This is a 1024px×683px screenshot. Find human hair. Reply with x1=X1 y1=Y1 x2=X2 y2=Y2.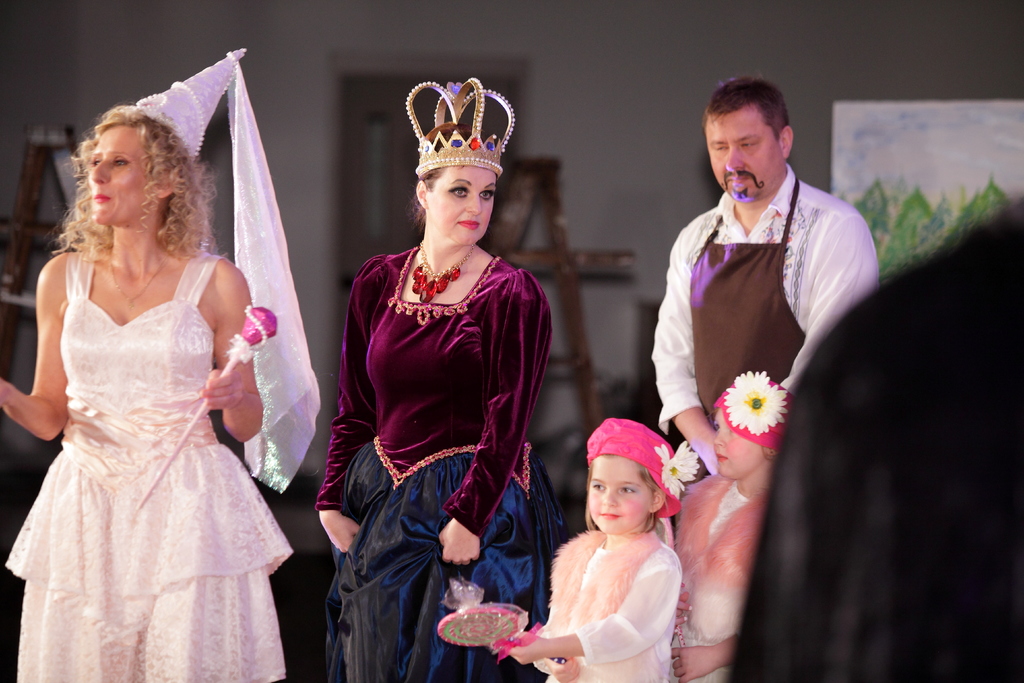
x1=405 y1=124 x2=472 y2=231.
